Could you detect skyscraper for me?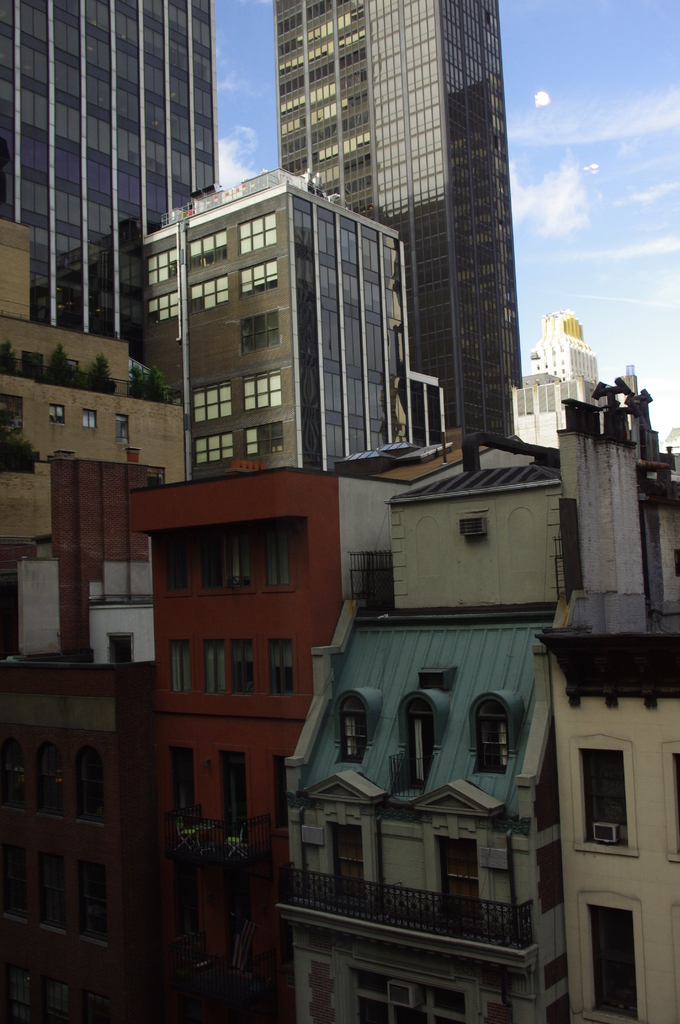
Detection result: (0, 0, 224, 380).
